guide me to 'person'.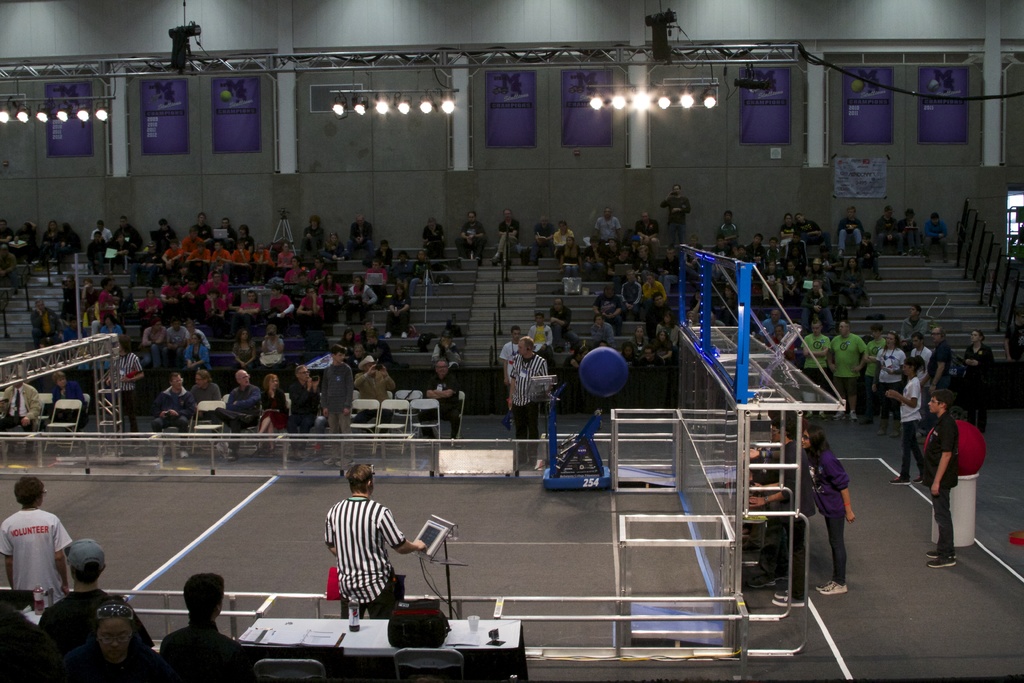
Guidance: [x1=636, y1=345, x2=666, y2=368].
